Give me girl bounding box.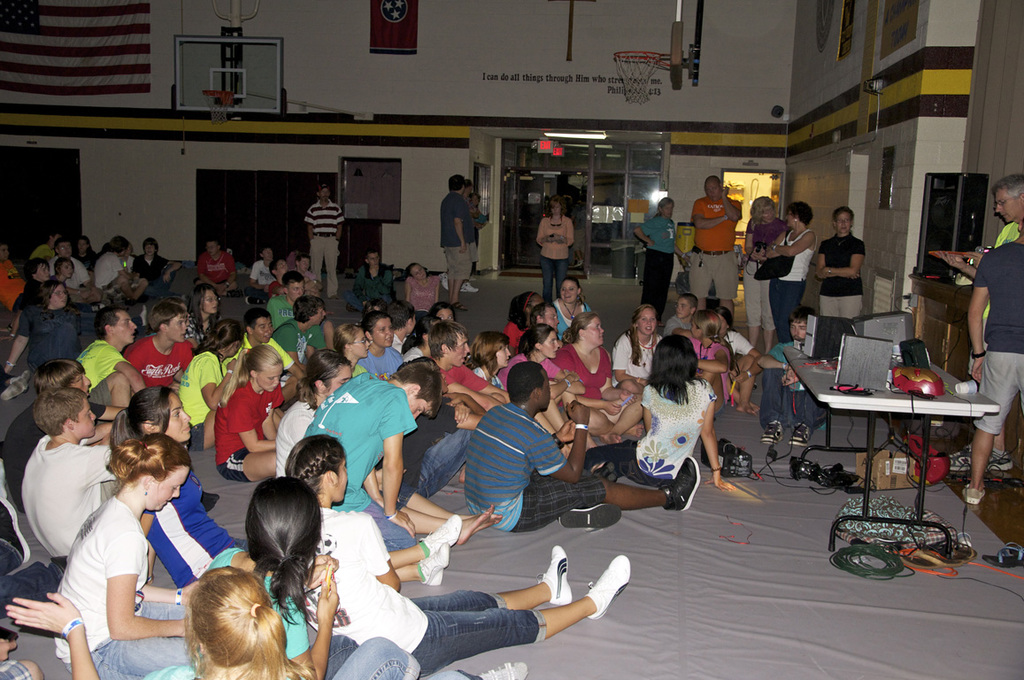
[left=73, top=234, right=98, bottom=271].
